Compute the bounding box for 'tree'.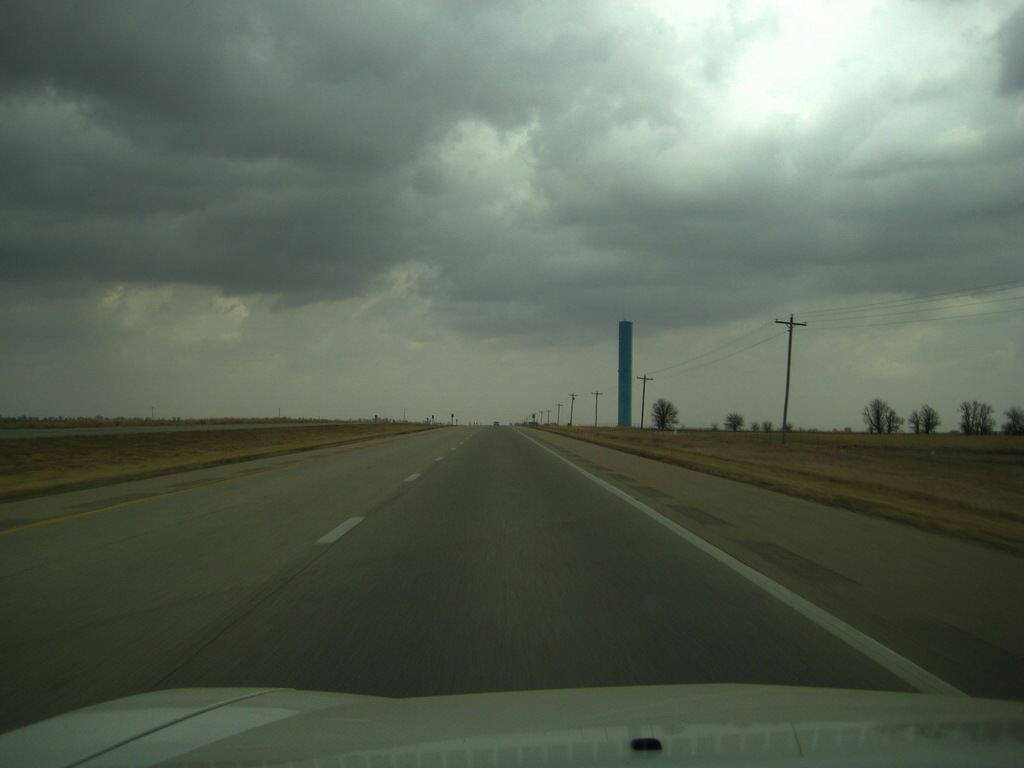
955 394 999 431.
